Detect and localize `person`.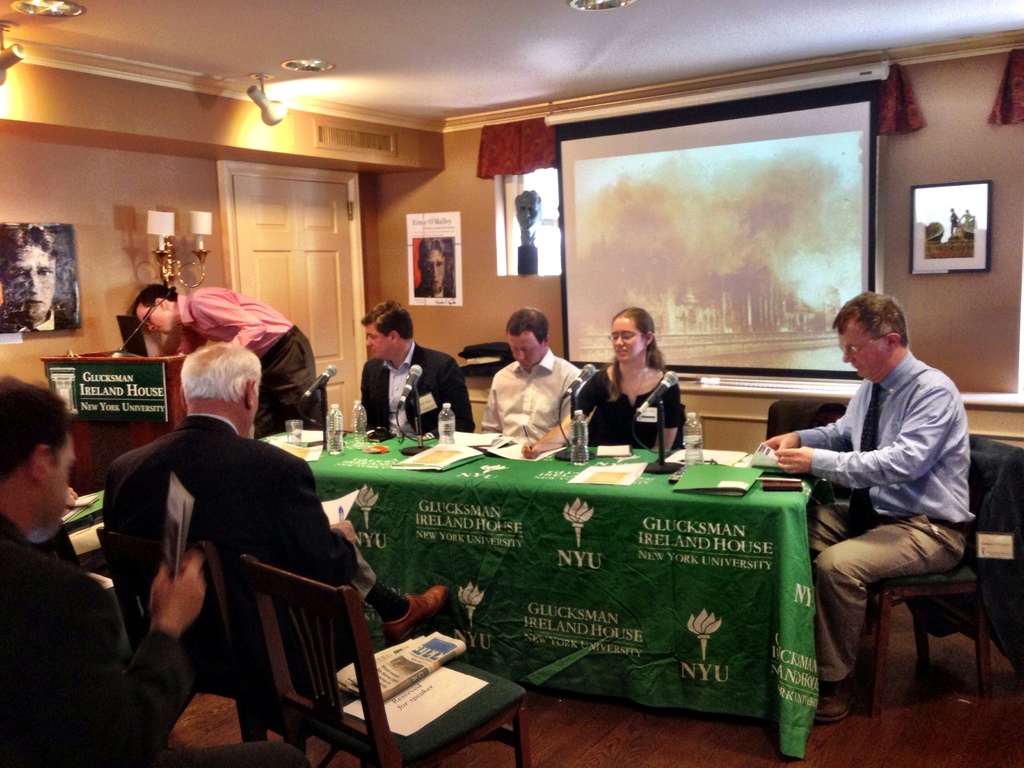
Localized at [x1=98, y1=344, x2=448, y2=697].
